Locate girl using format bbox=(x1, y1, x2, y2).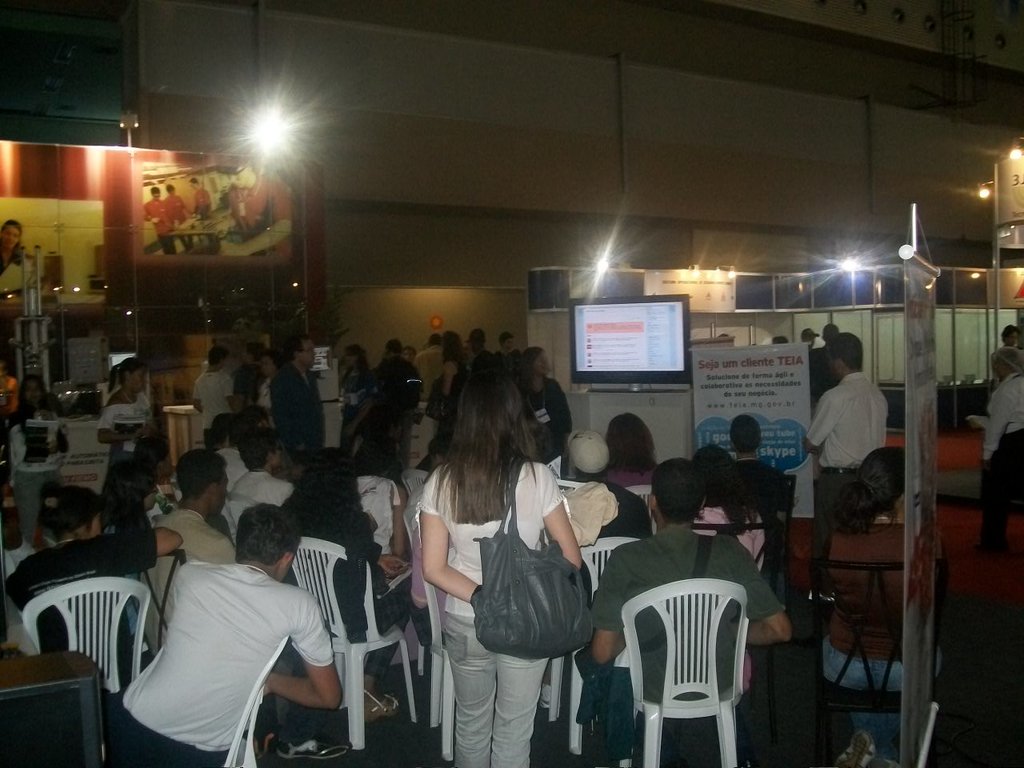
bbox=(694, 446, 770, 686).
